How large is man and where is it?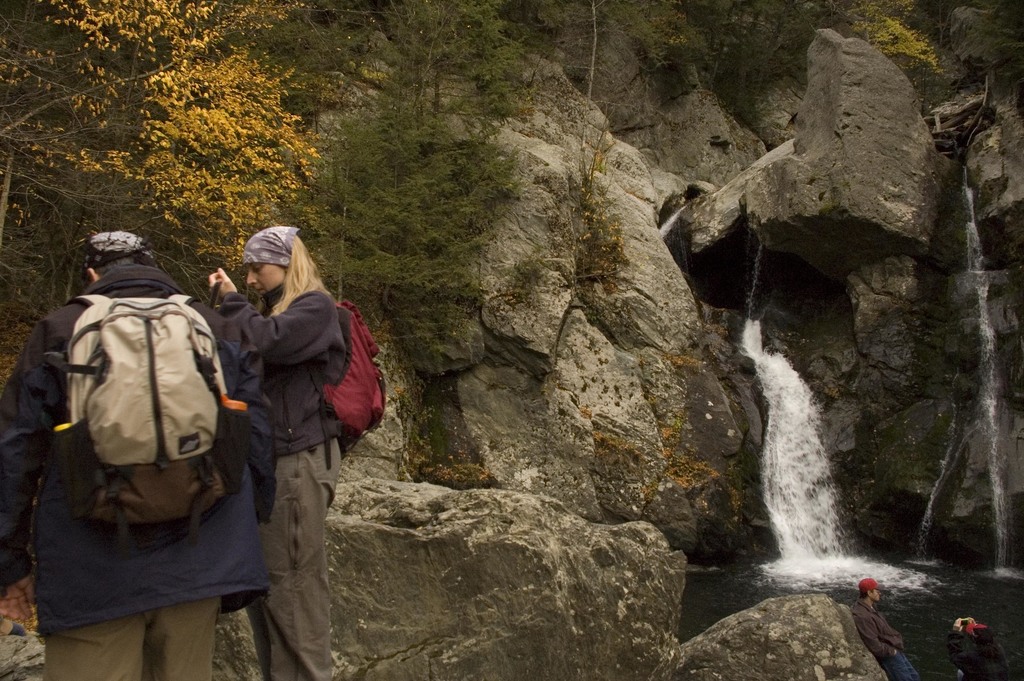
Bounding box: (left=211, top=221, right=349, bottom=680).
